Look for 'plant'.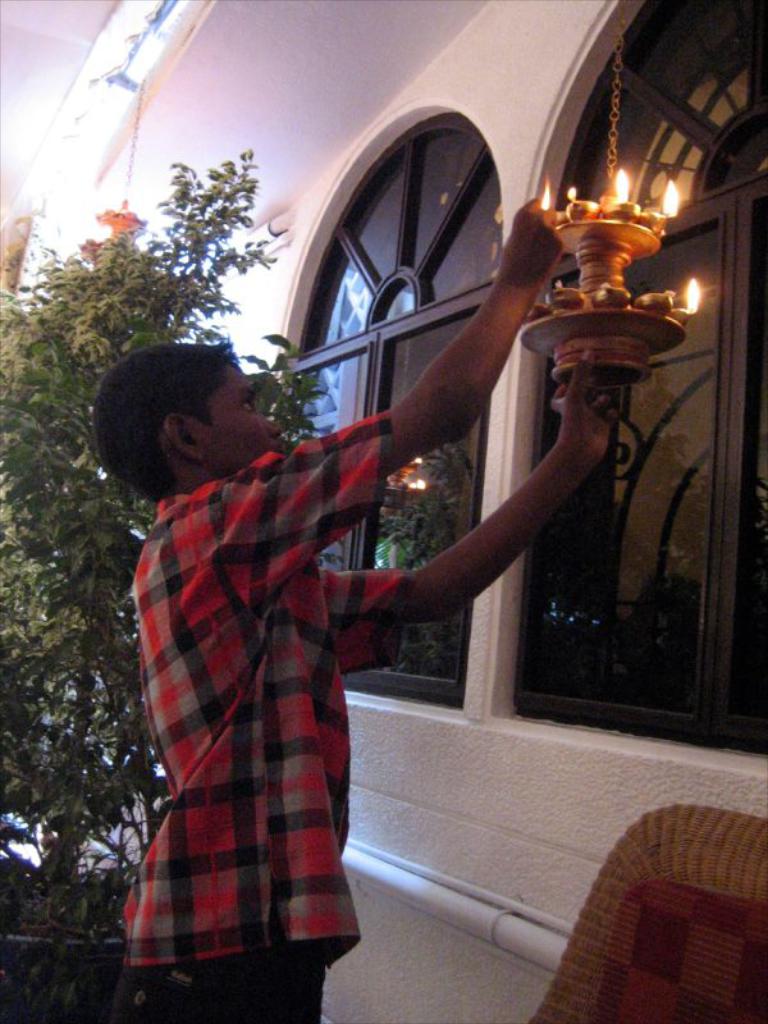
Found: <box>0,143,337,938</box>.
